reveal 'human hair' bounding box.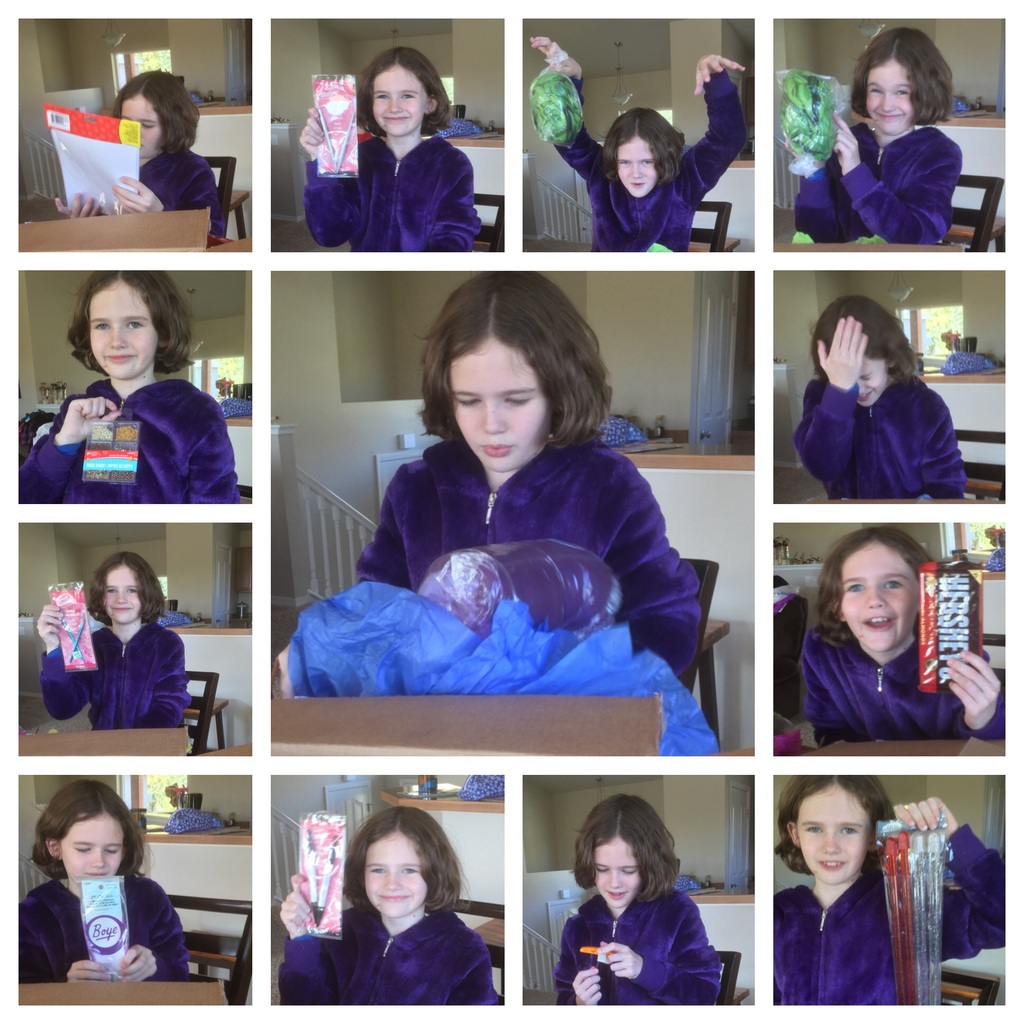
Revealed: 340/805/466/919.
